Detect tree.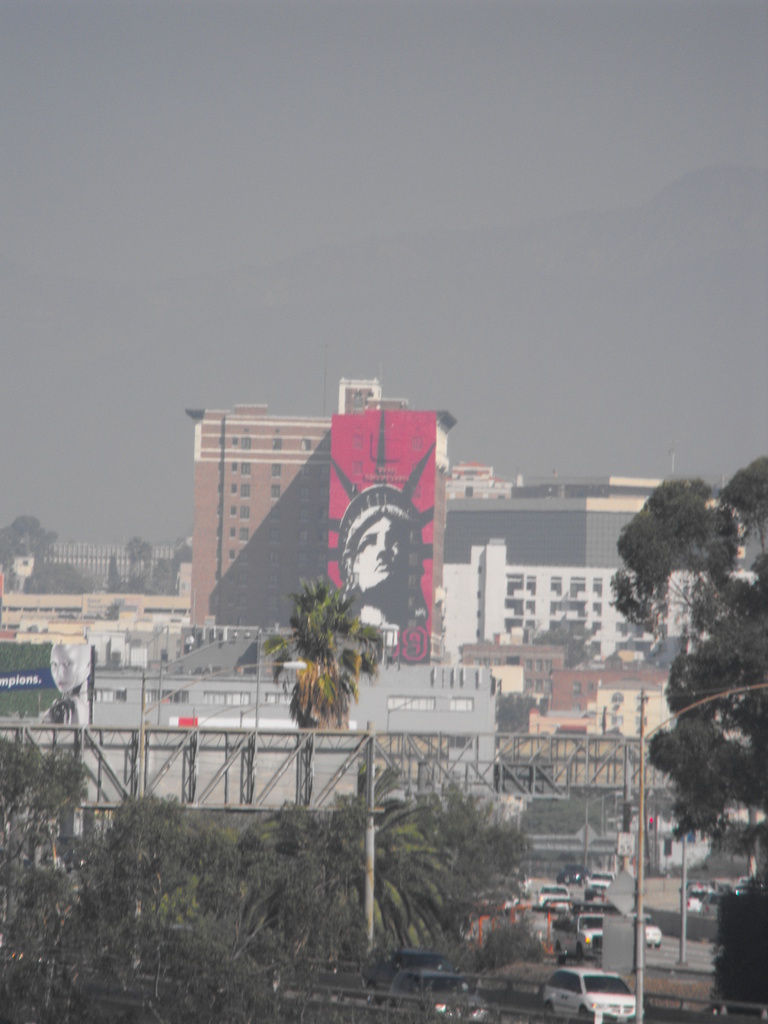
Detected at <bbox>612, 473, 740, 597</bbox>.
